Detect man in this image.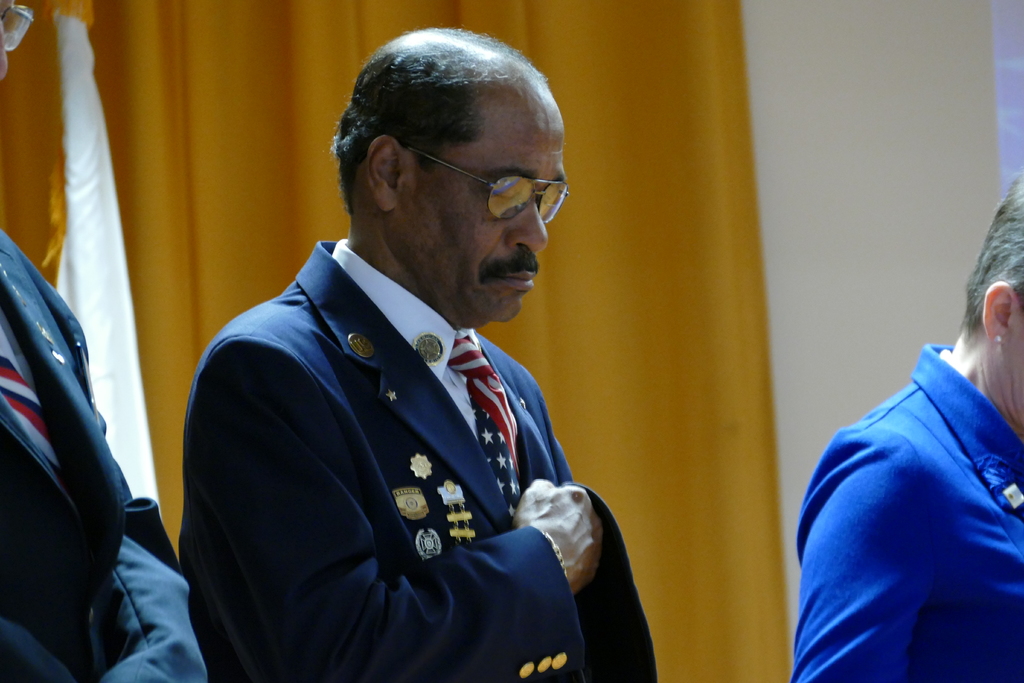
Detection: (176,22,634,680).
